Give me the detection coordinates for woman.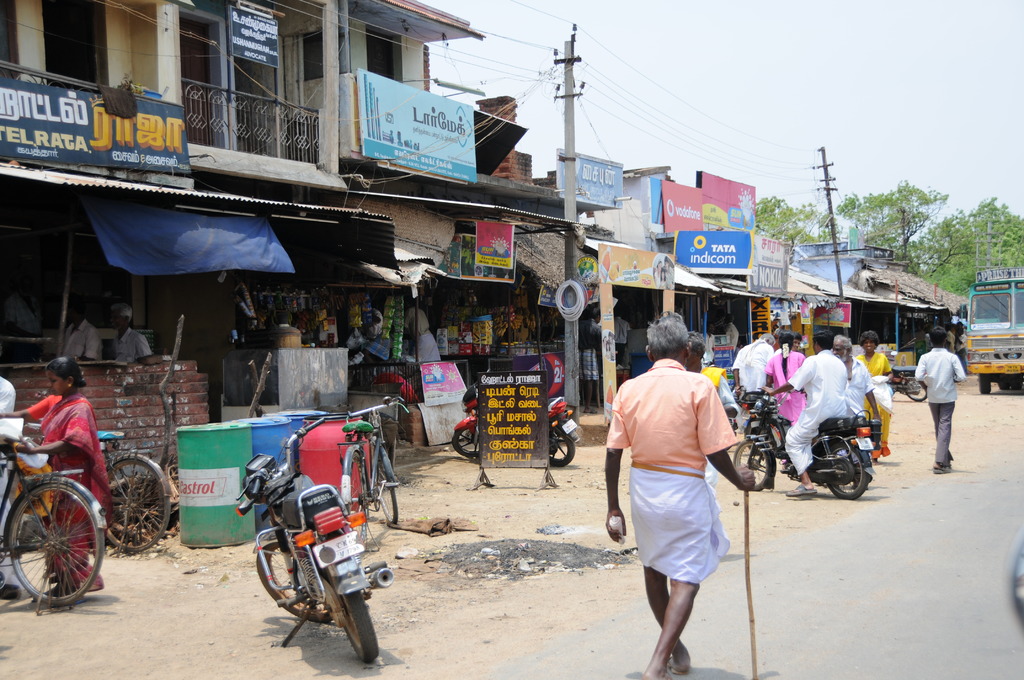
region(856, 327, 893, 464).
